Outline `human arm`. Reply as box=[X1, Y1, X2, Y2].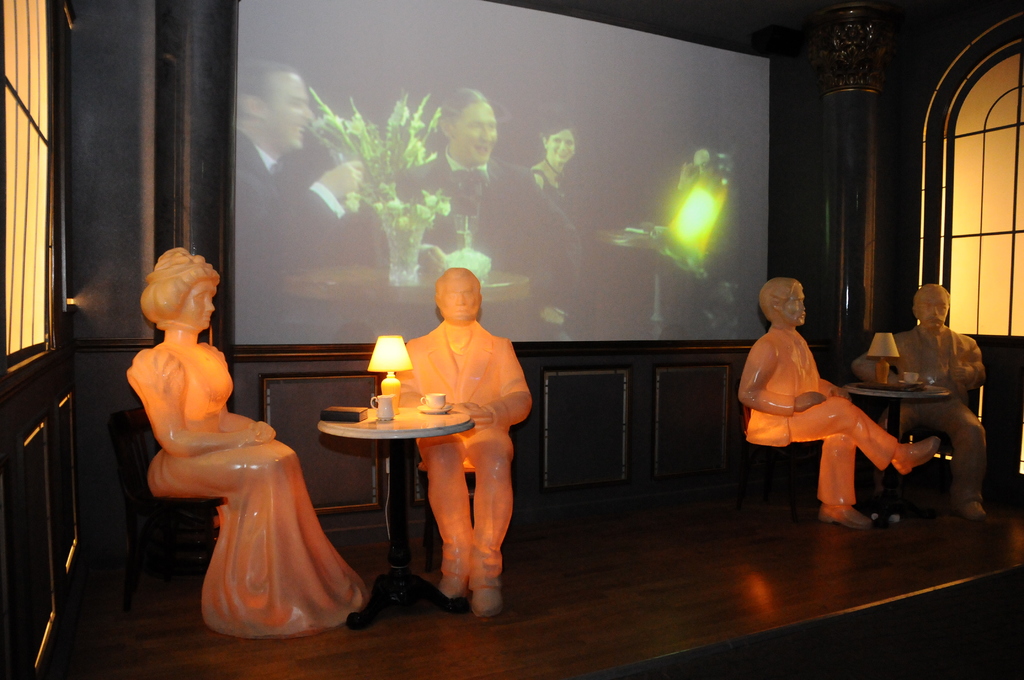
box=[387, 335, 445, 448].
